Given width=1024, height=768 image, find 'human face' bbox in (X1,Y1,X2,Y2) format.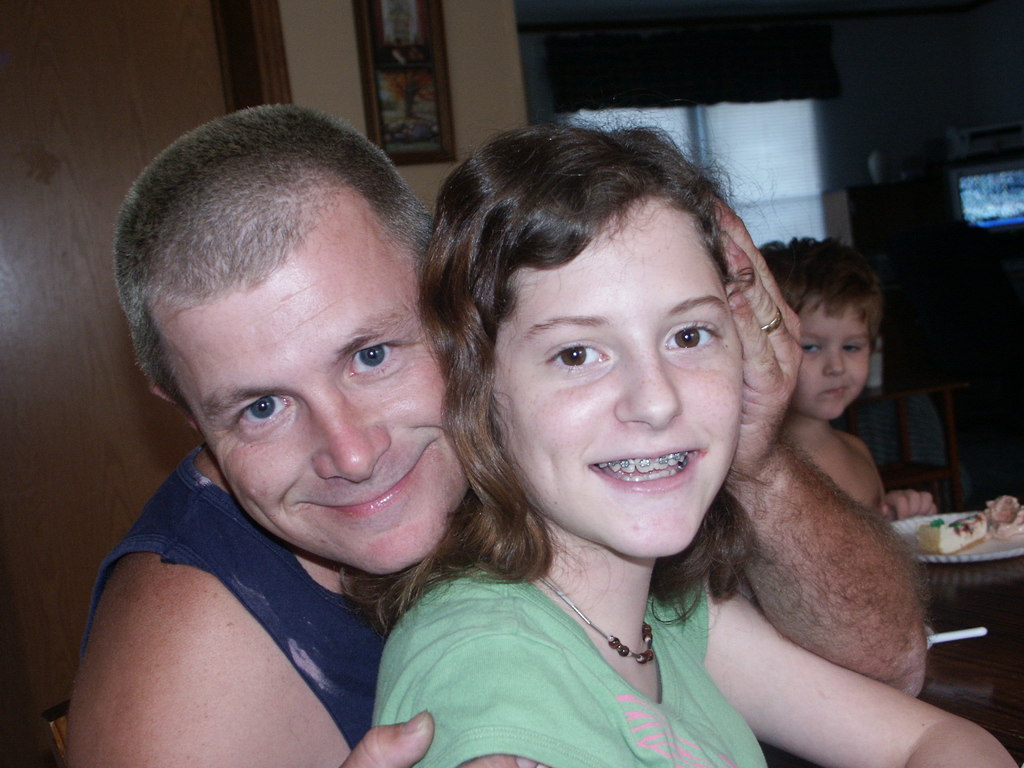
(493,197,744,559).
